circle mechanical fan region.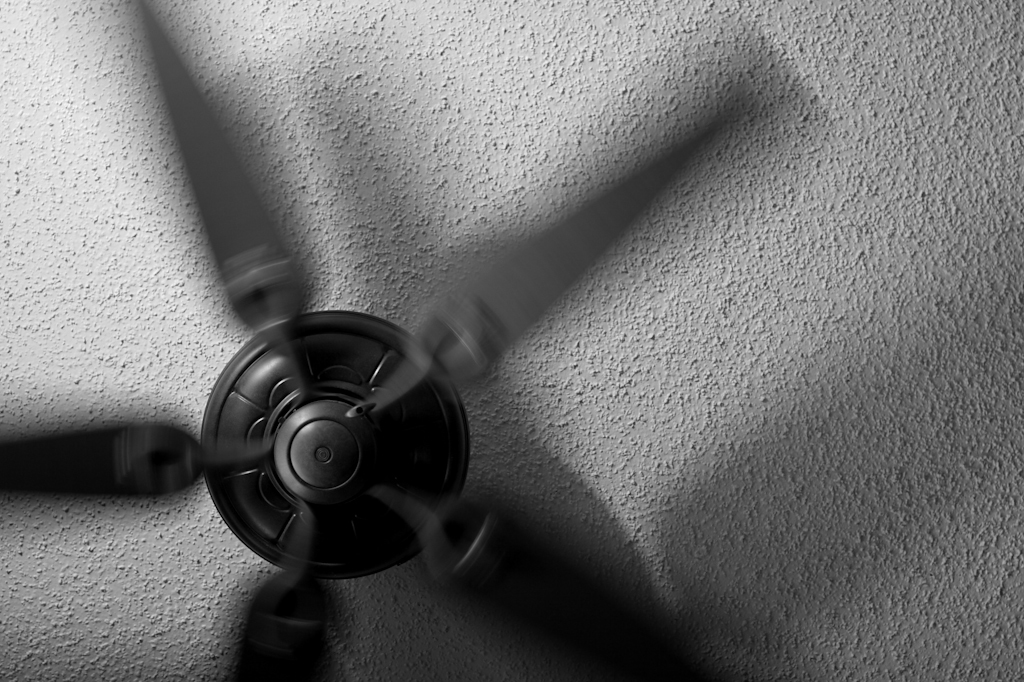
Region: x1=6 y1=0 x2=820 y2=681.
